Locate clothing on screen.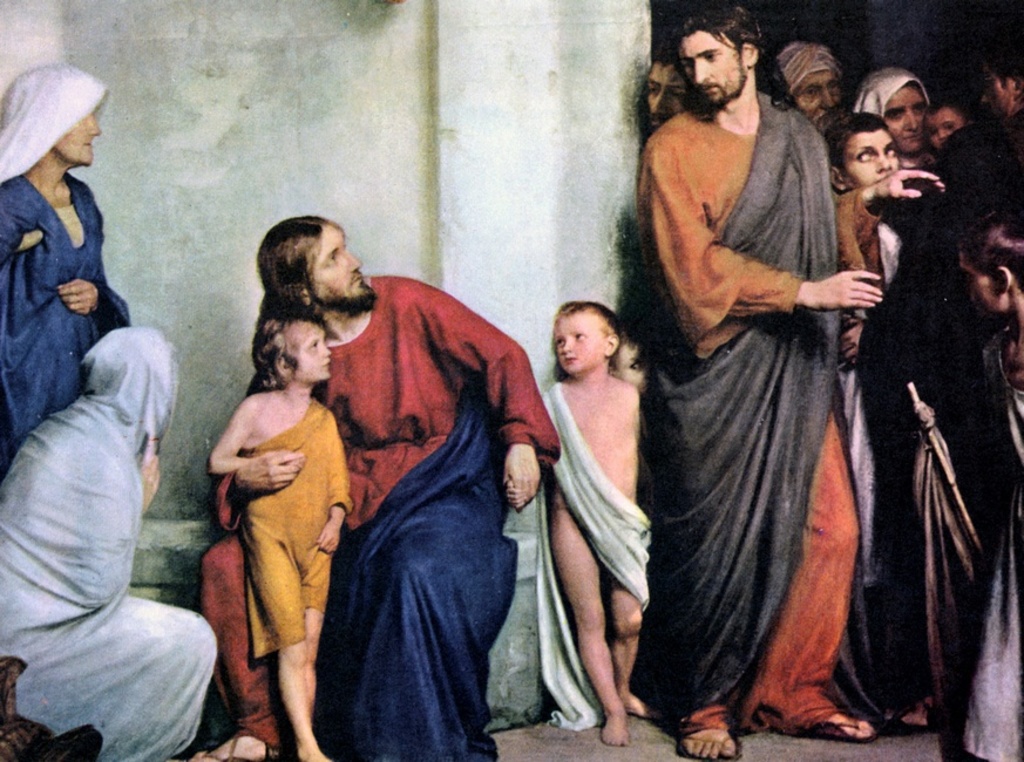
On screen at bbox=[652, 54, 895, 741].
